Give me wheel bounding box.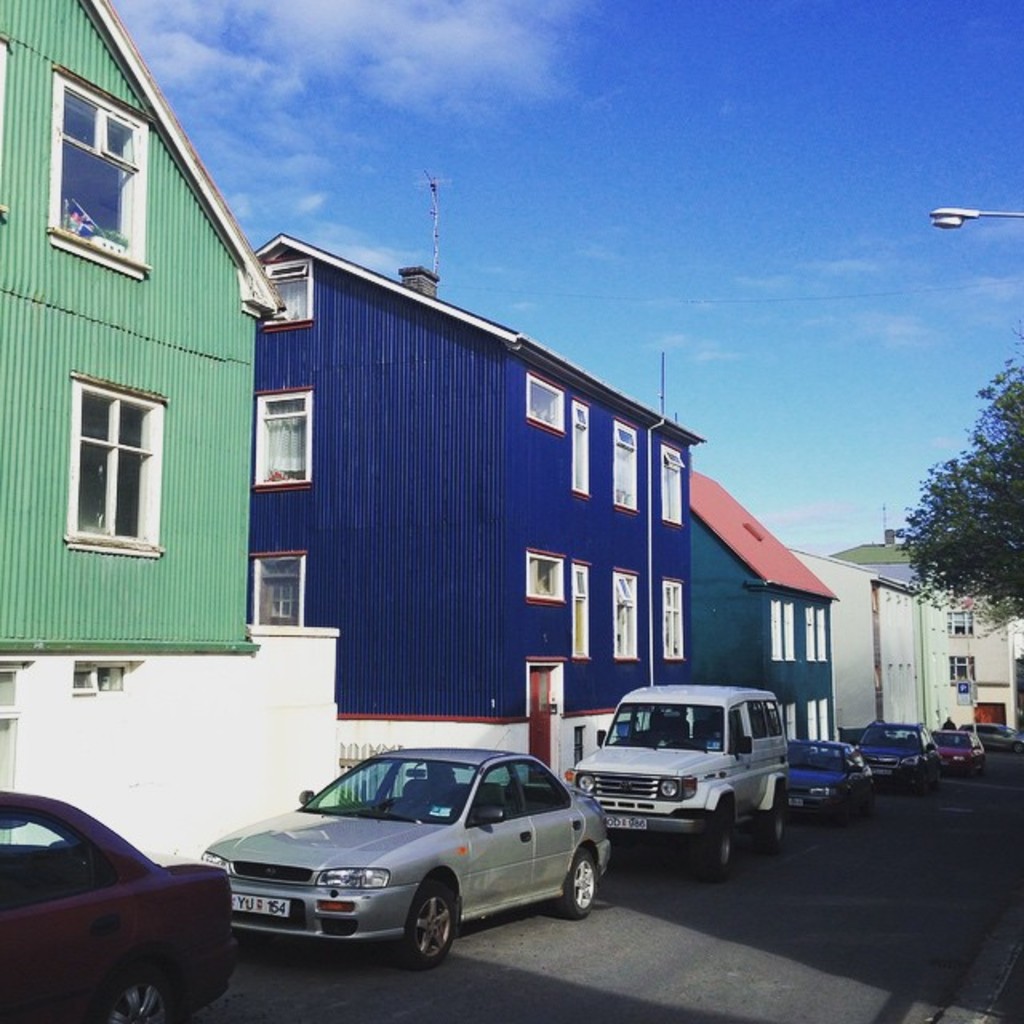
98, 965, 173, 1022.
